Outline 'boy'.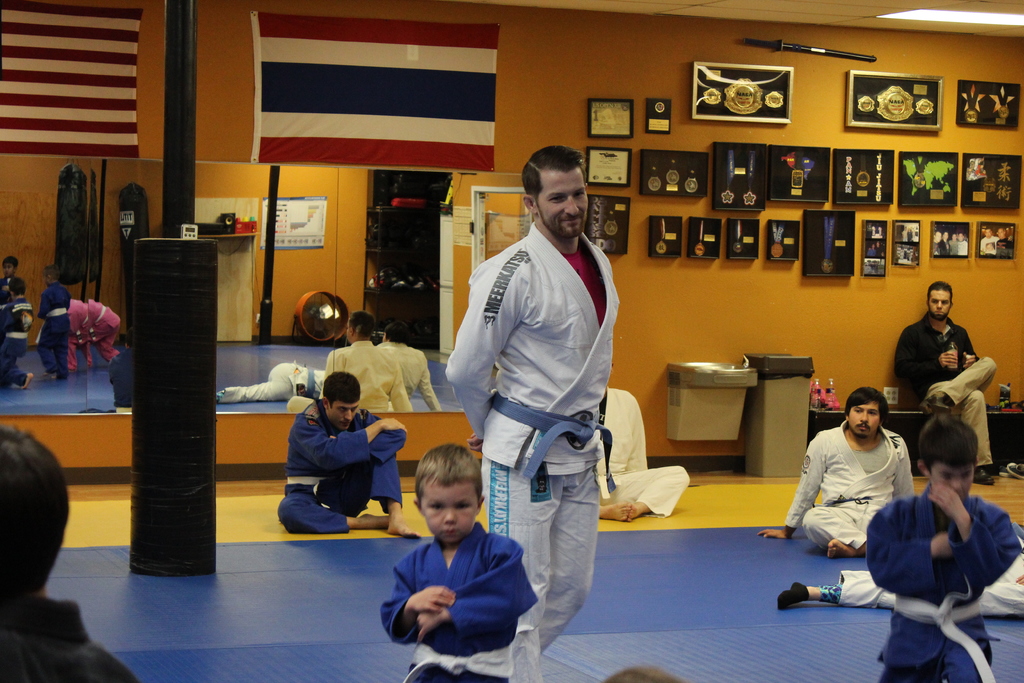
Outline: bbox(369, 447, 545, 662).
